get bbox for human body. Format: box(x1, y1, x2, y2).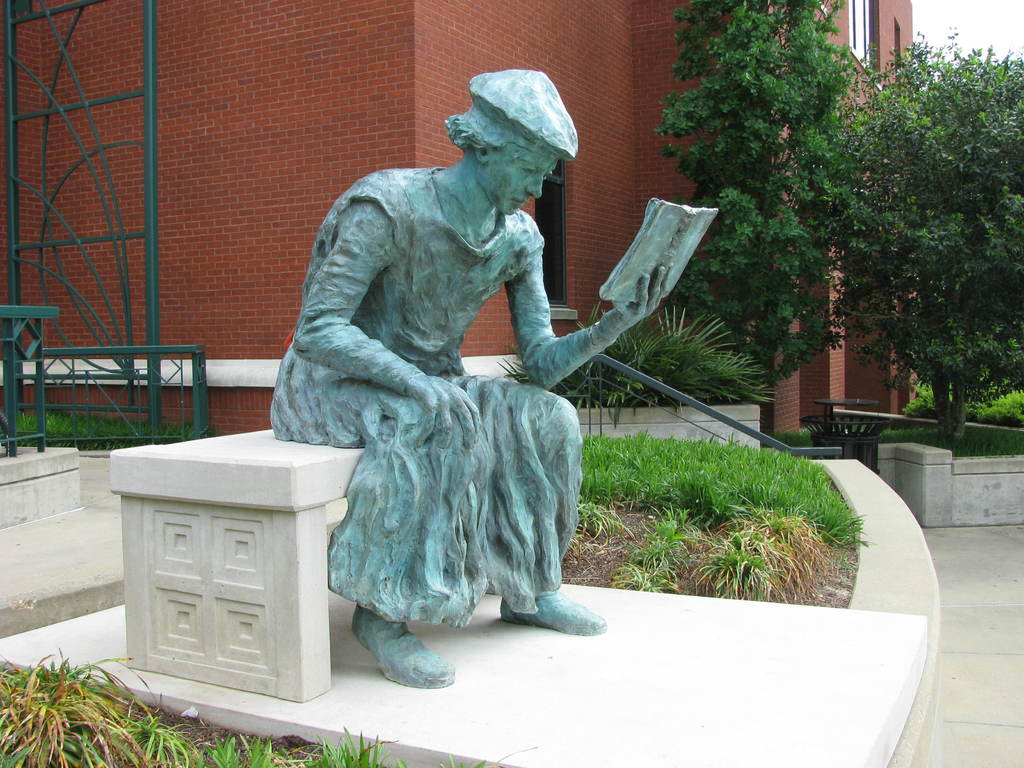
box(280, 72, 620, 704).
